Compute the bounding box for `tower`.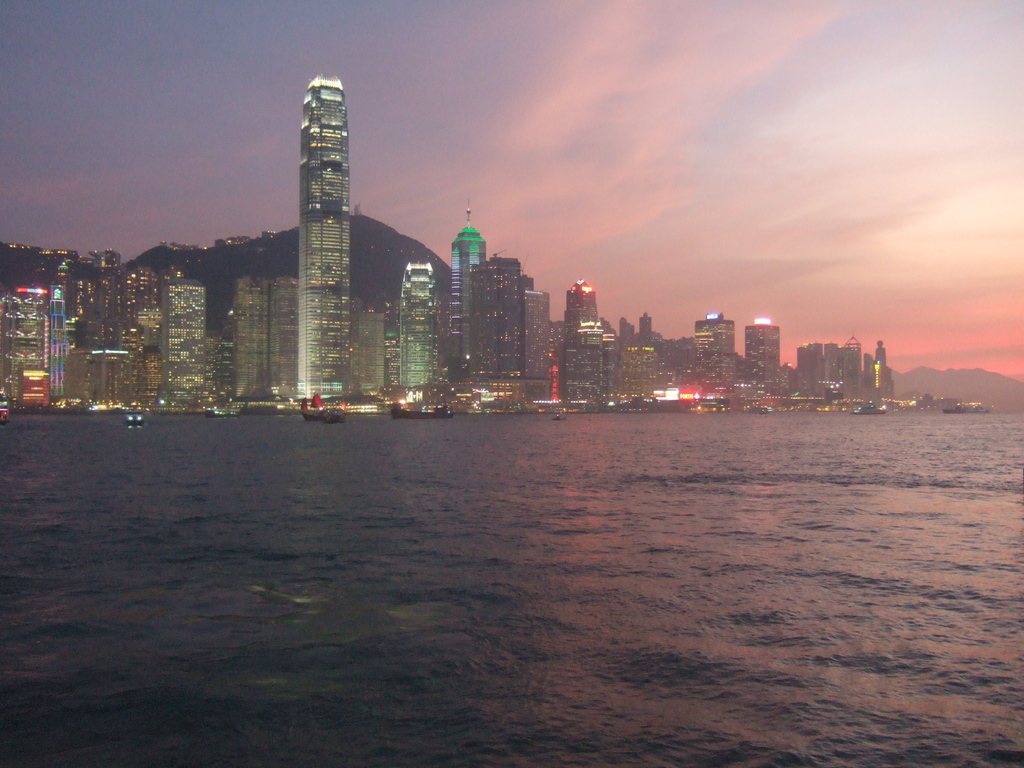
[left=450, top=205, right=490, bottom=372].
